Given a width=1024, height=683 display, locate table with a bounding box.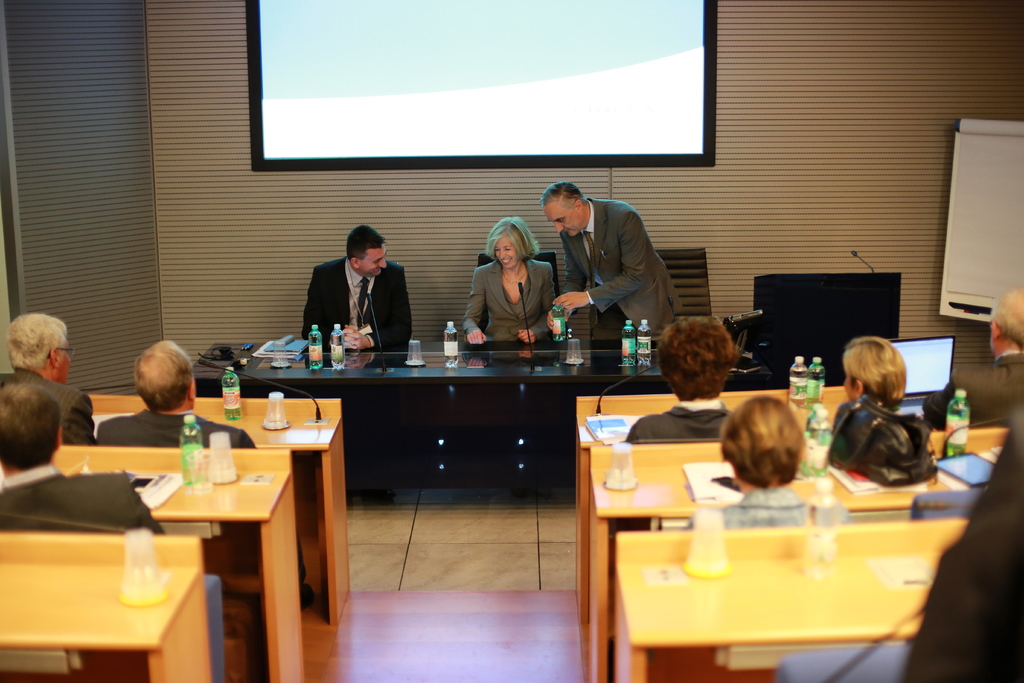
Located: <bbox>47, 443, 309, 682</bbox>.
